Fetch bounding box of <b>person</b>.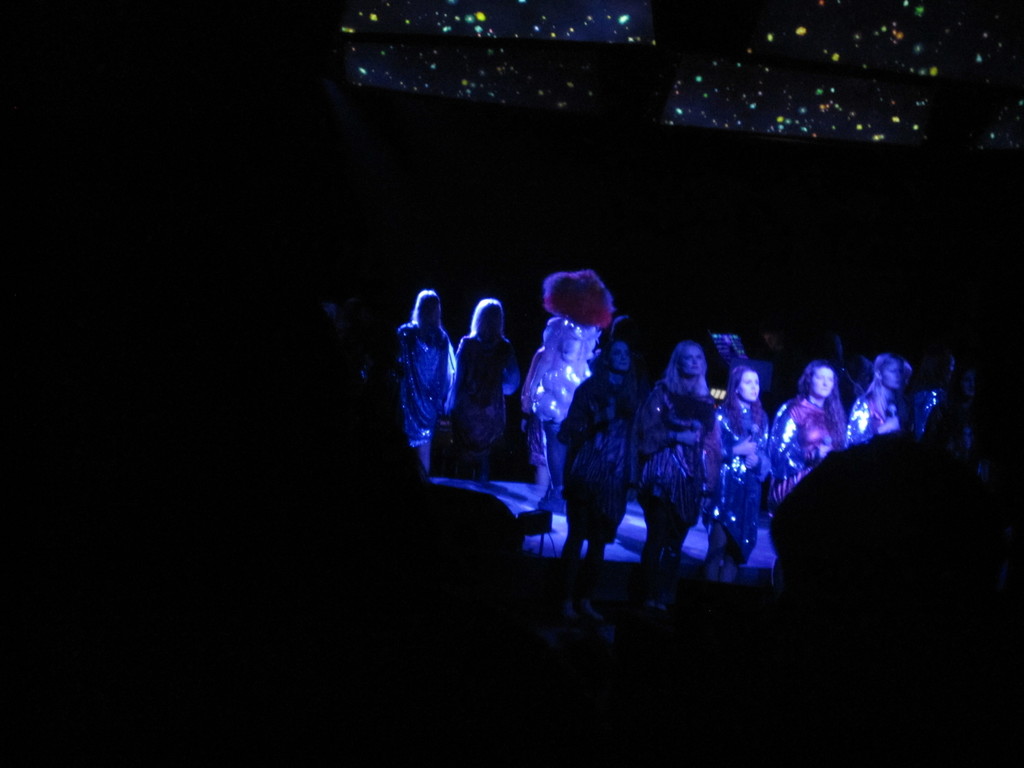
Bbox: box=[519, 314, 588, 483].
